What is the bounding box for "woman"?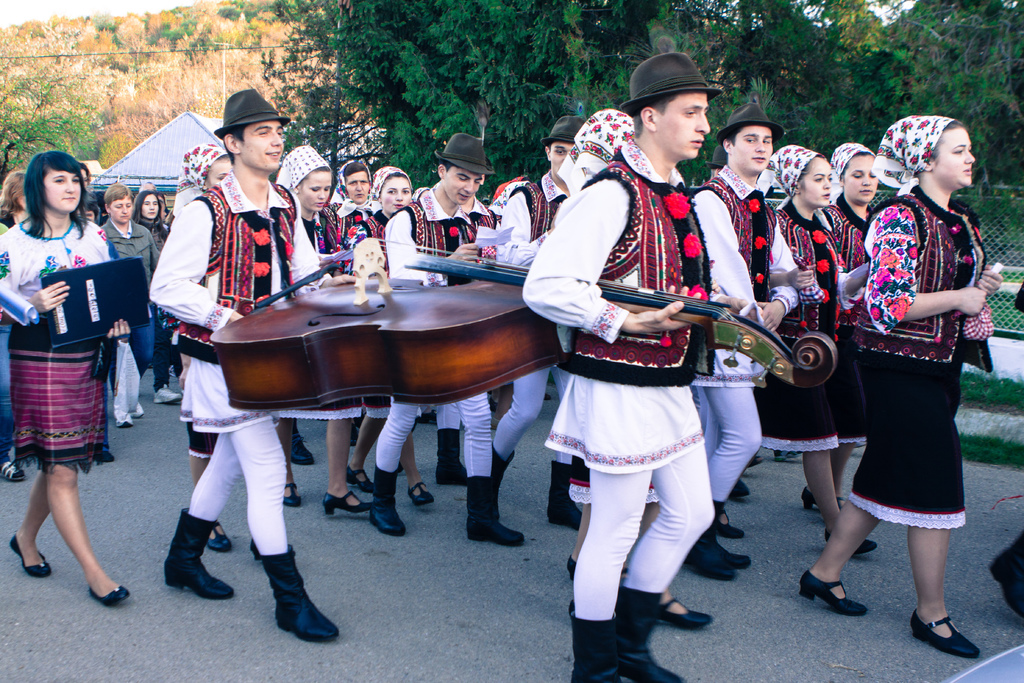
Rect(131, 186, 188, 408).
